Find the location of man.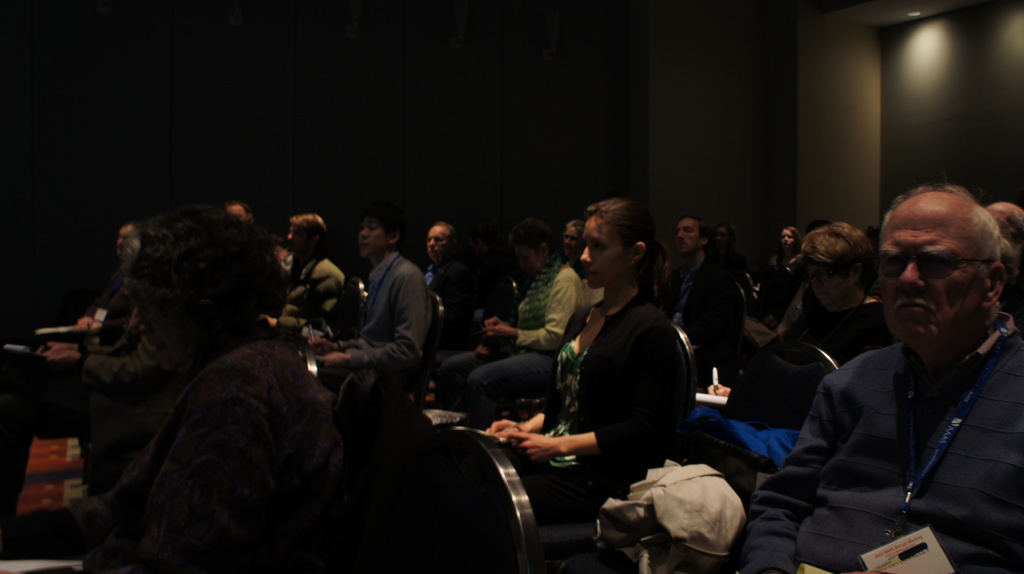
Location: bbox=[646, 217, 749, 383].
